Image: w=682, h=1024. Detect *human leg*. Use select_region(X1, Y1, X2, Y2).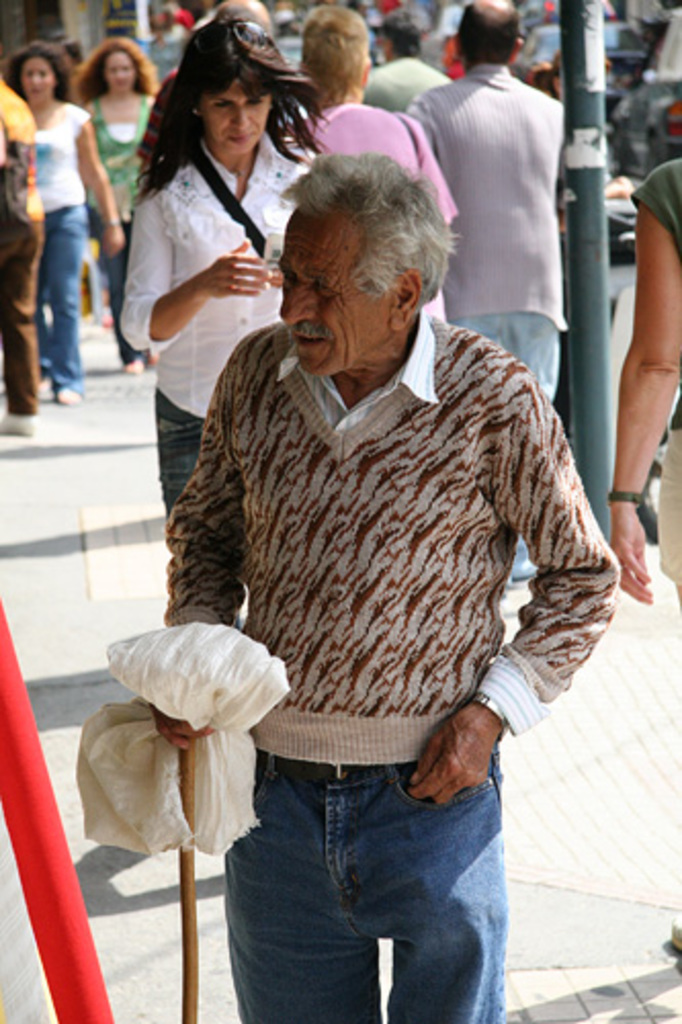
select_region(227, 756, 375, 1022).
